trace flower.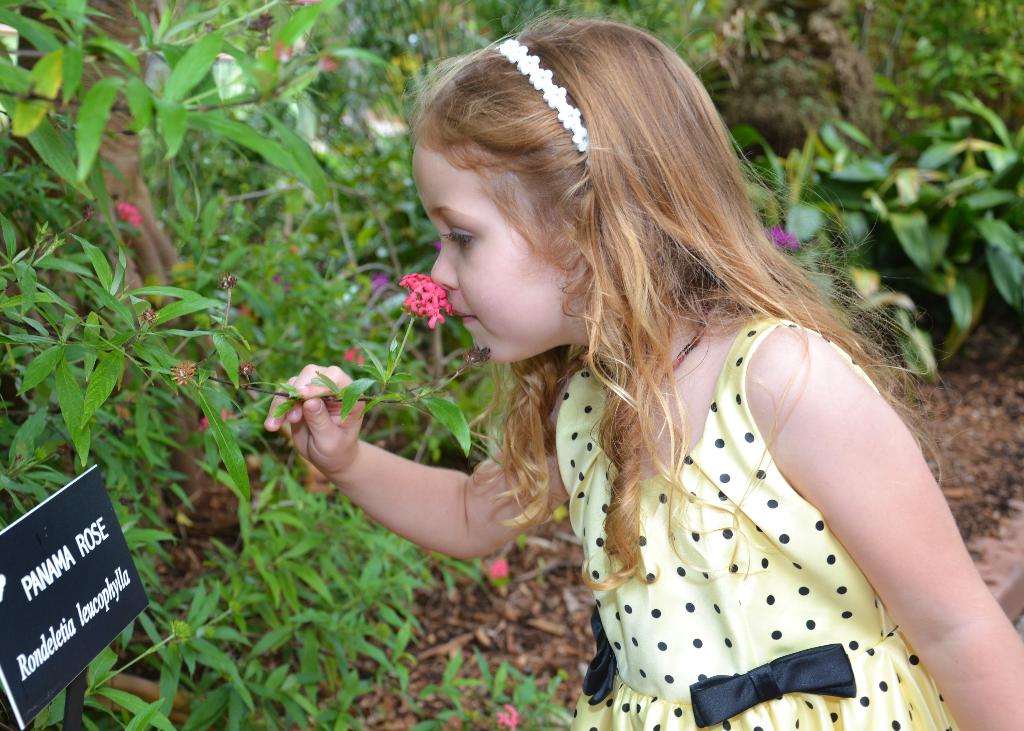
Traced to <region>390, 262, 466, 330</region>.
